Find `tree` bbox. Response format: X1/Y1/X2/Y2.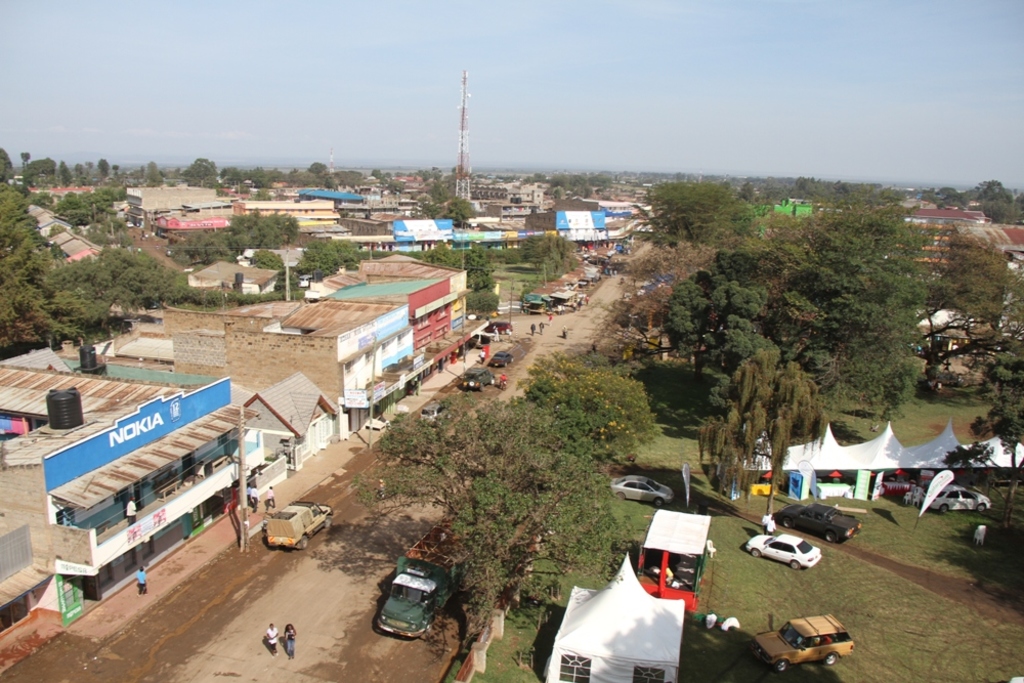
722/333/840/511.
